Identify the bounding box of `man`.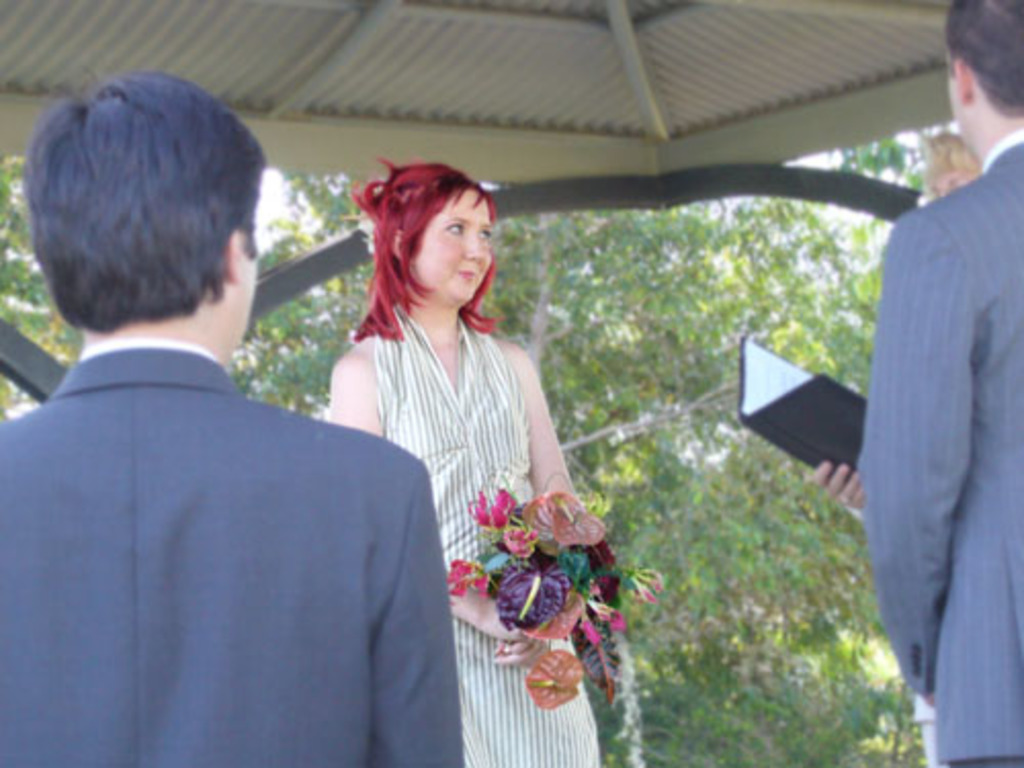
pyautogui.locateOnScreen(0, 92, 428, 743).
